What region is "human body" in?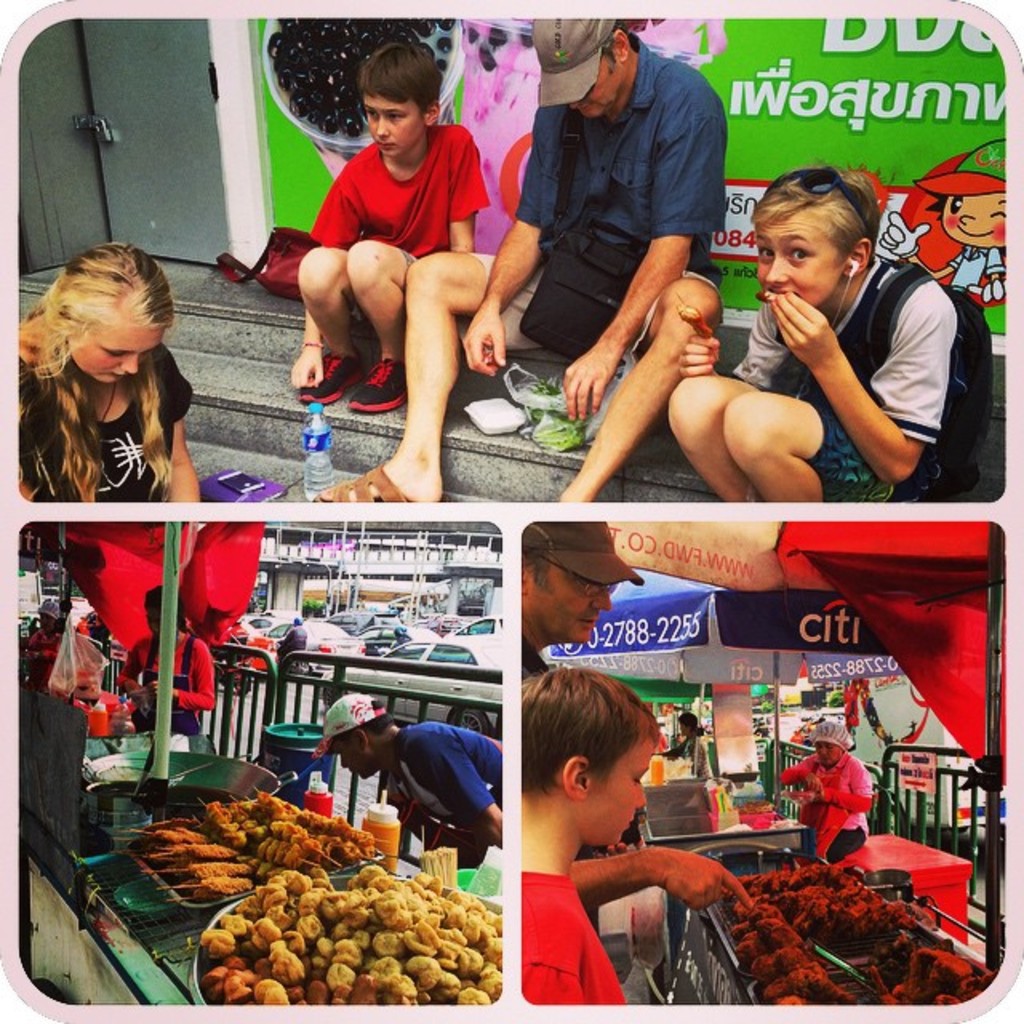
(left=878, top=211, right=1005, bottom=302).
